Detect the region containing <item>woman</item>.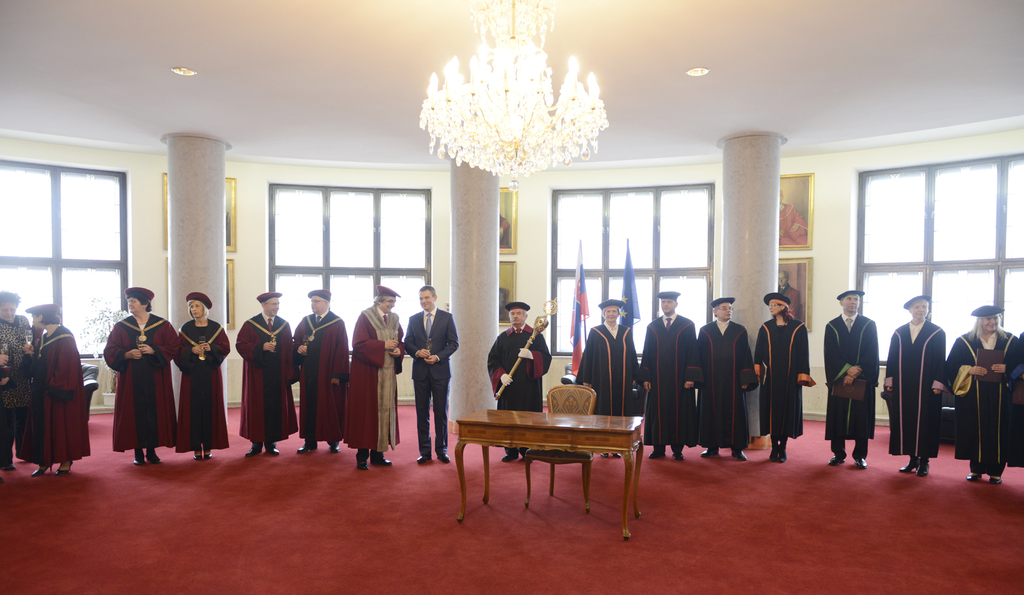
(left=945, top=305, right=1023, bottom=491).
